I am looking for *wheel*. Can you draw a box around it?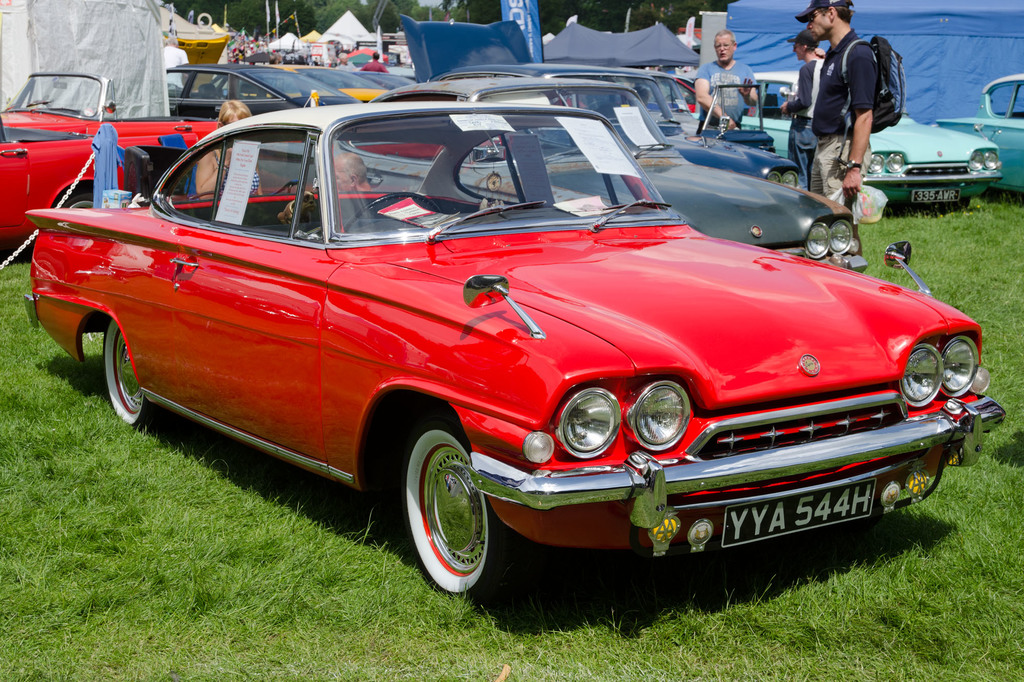
Sure, the bounding box is {"x1": 343, "y1": 196, "x2": 447, "y2": 242}.
